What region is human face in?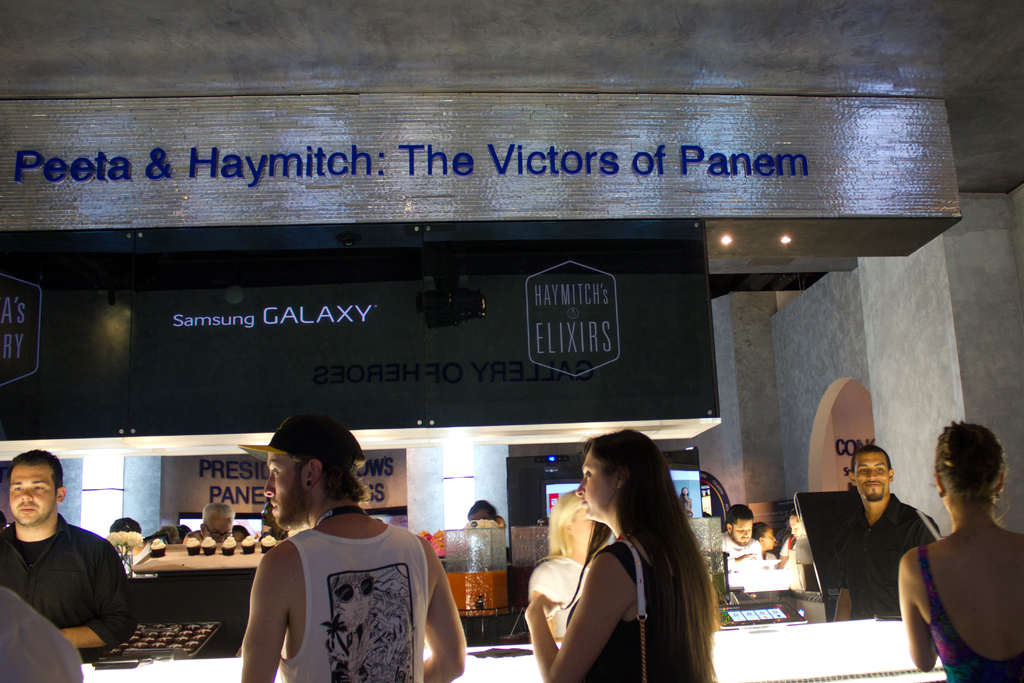
(263,452,296,523).
